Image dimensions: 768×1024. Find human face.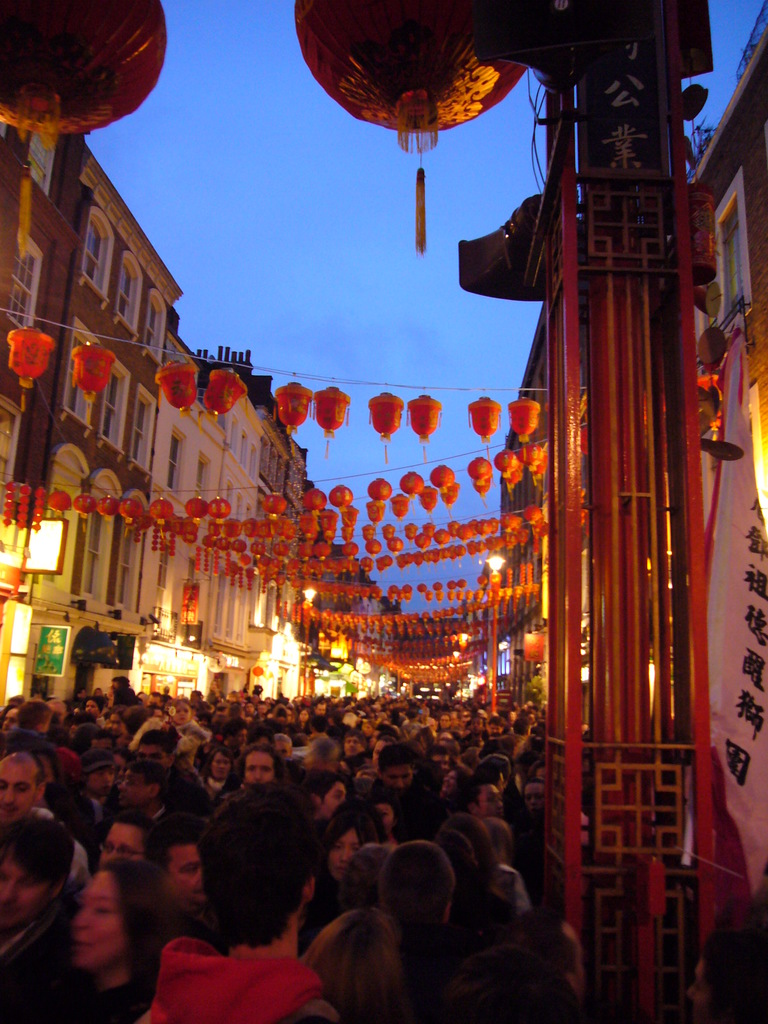
locate(381, 765, 412, 798).
